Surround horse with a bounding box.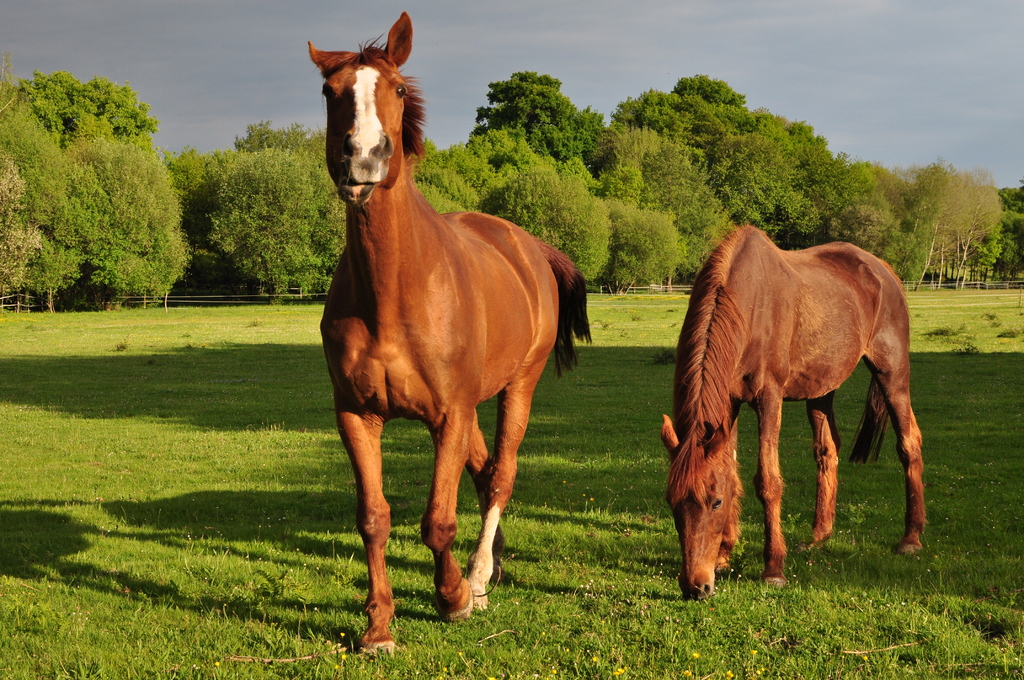
rect(656, 222, 925, 602).
